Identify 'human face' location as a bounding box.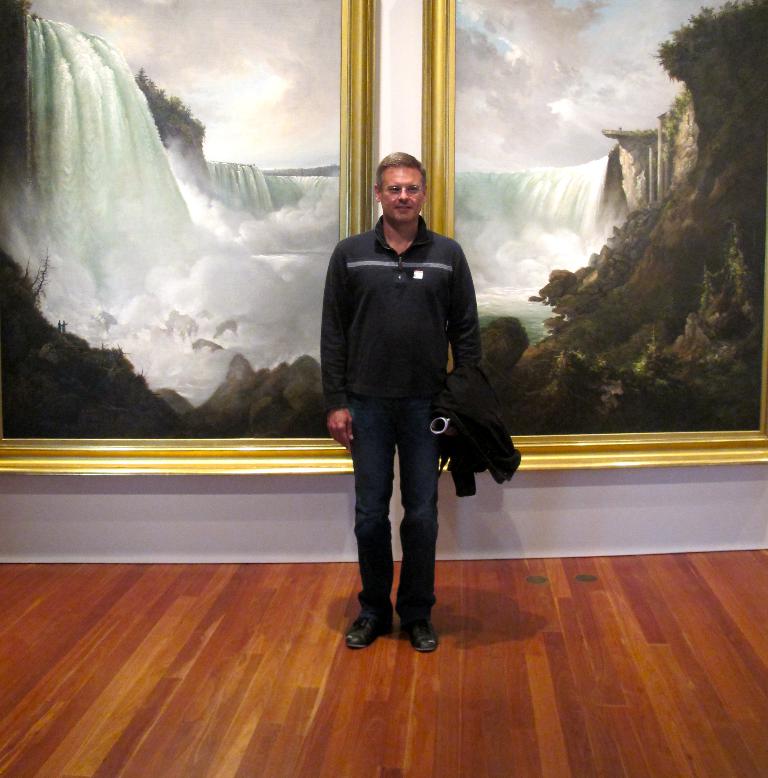
crop(382, 167, 420, 223).
